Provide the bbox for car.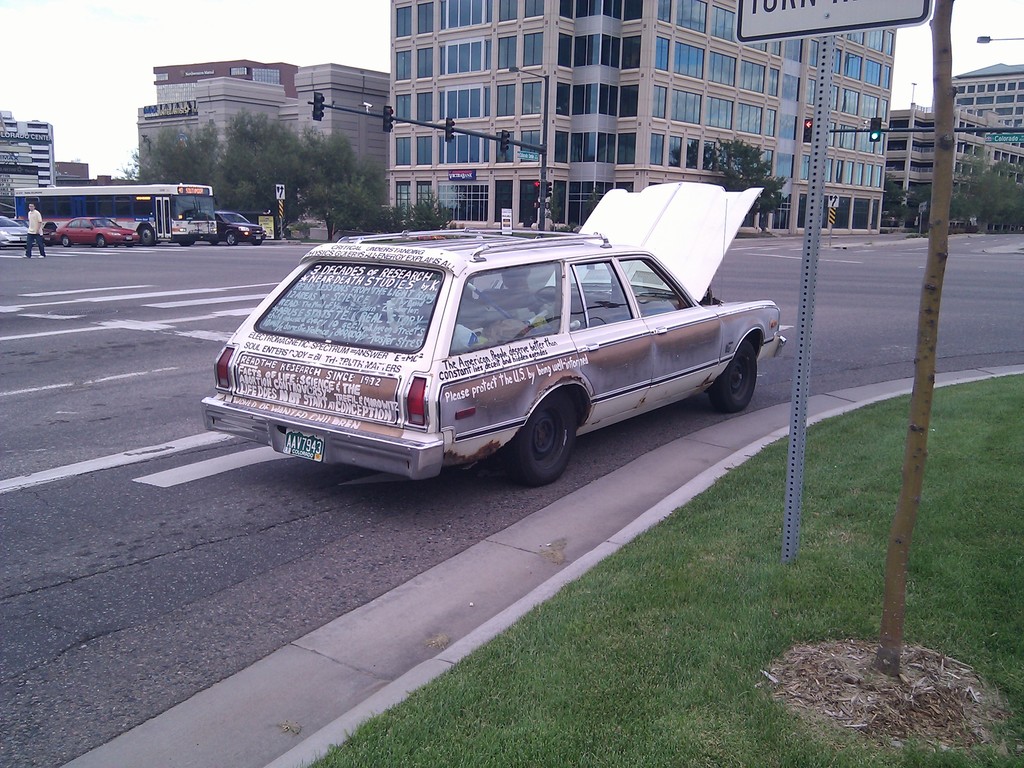
box=[0, 213, 33, 246].
